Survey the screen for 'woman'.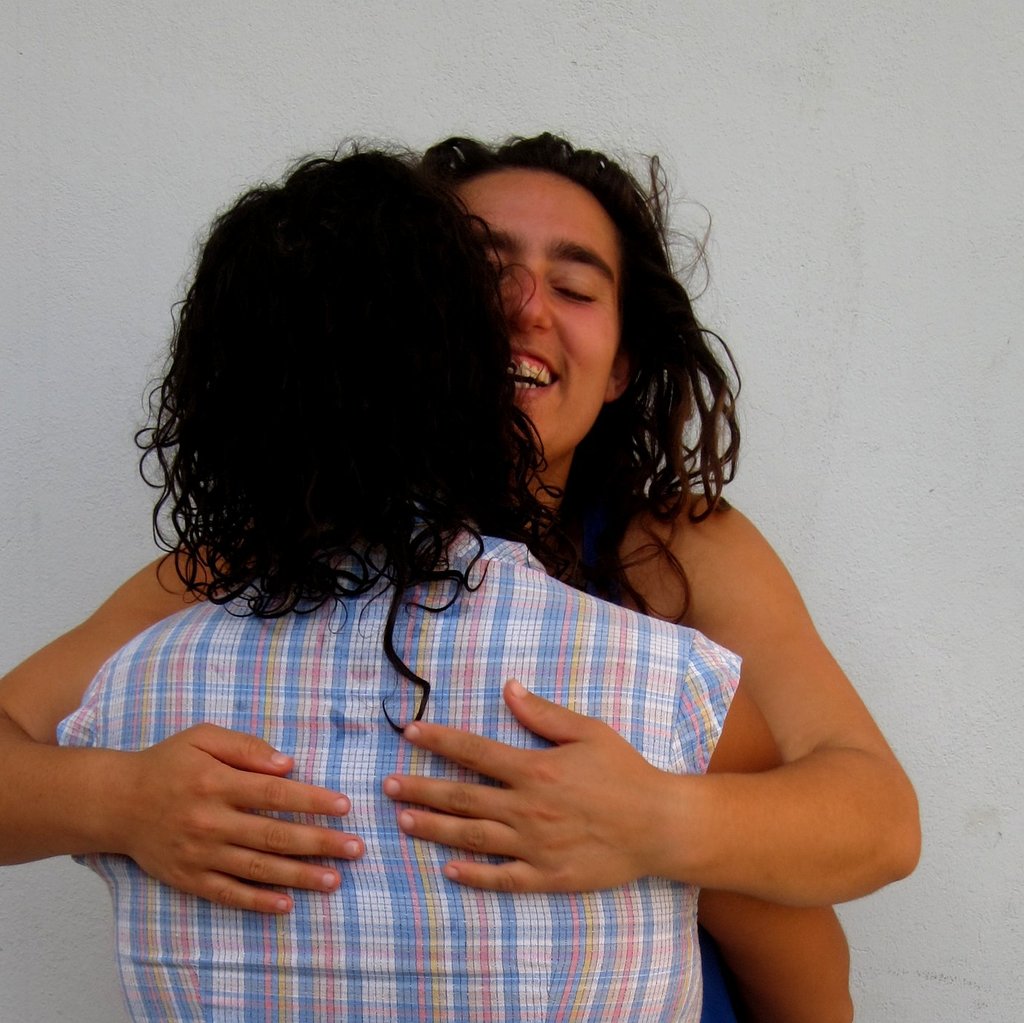
Survey found: <bbox>50, 131, 859, 1022</bbox>.
